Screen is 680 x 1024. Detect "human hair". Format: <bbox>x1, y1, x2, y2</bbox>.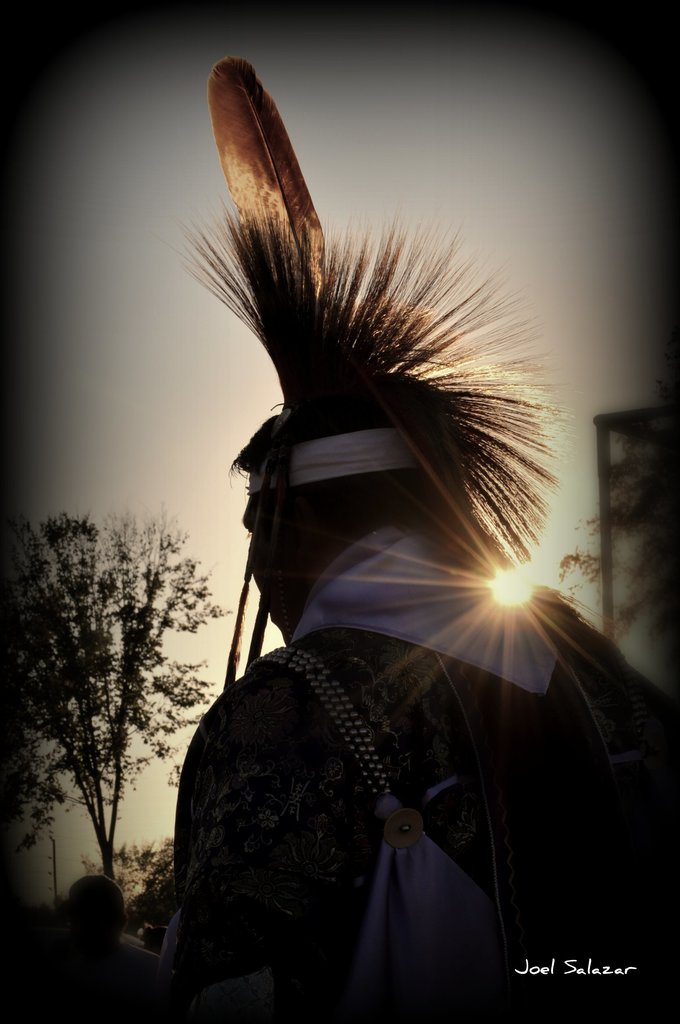
<bbox>201, 257, 560, 644</bbox>.
